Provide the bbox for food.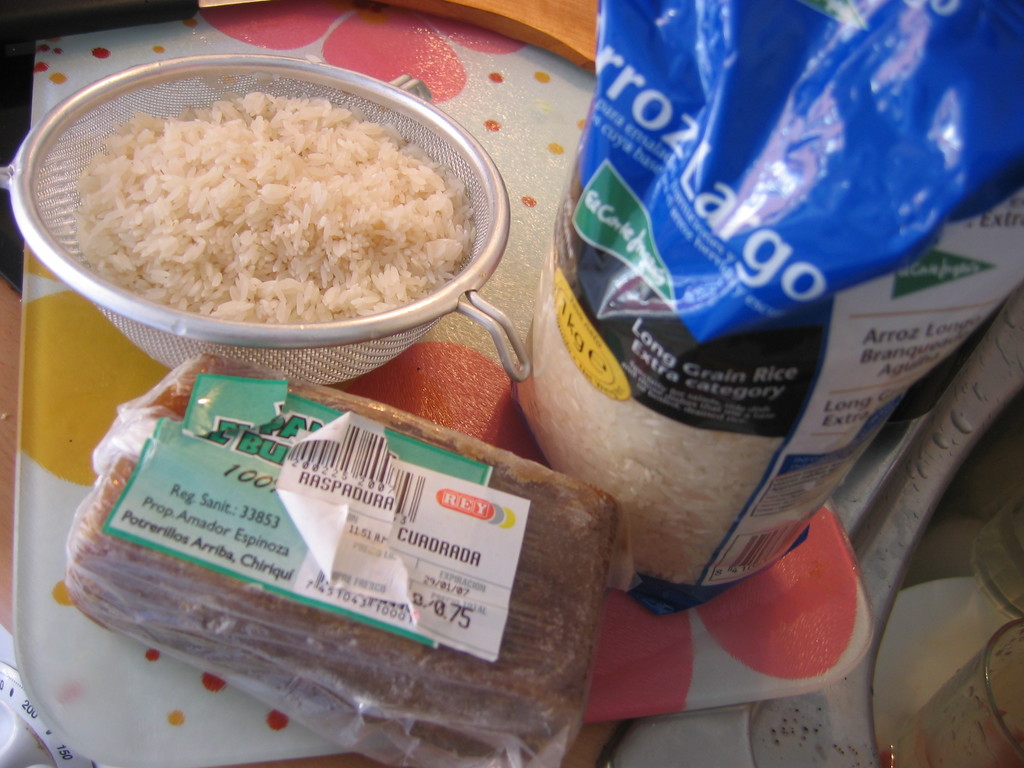
<box>74,90,479,324</box>.
